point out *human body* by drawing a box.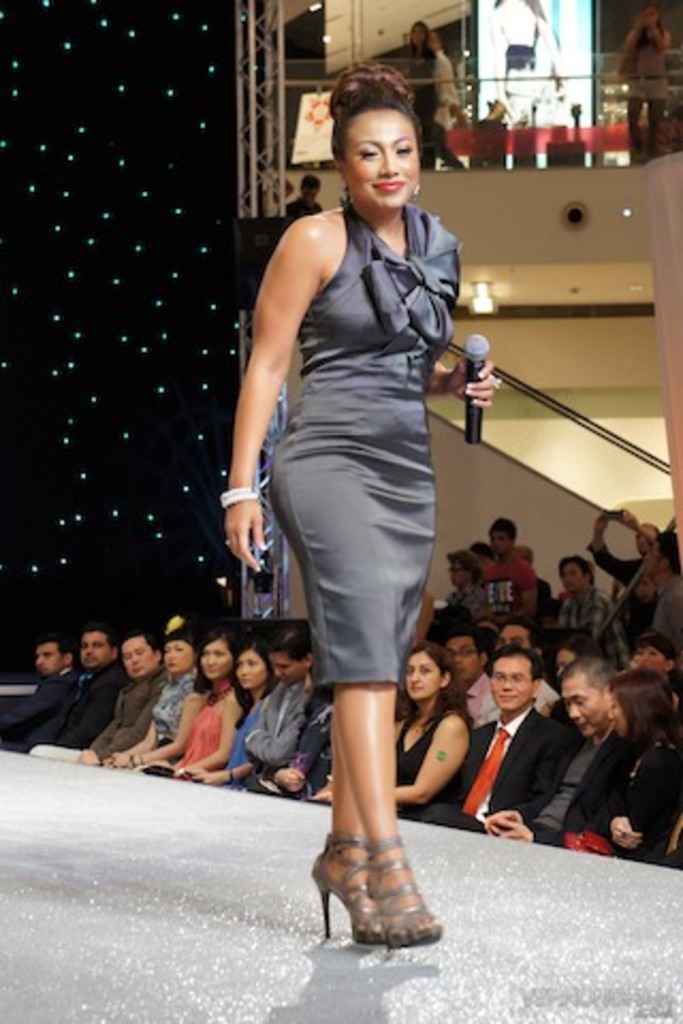
542/553/623/659.
